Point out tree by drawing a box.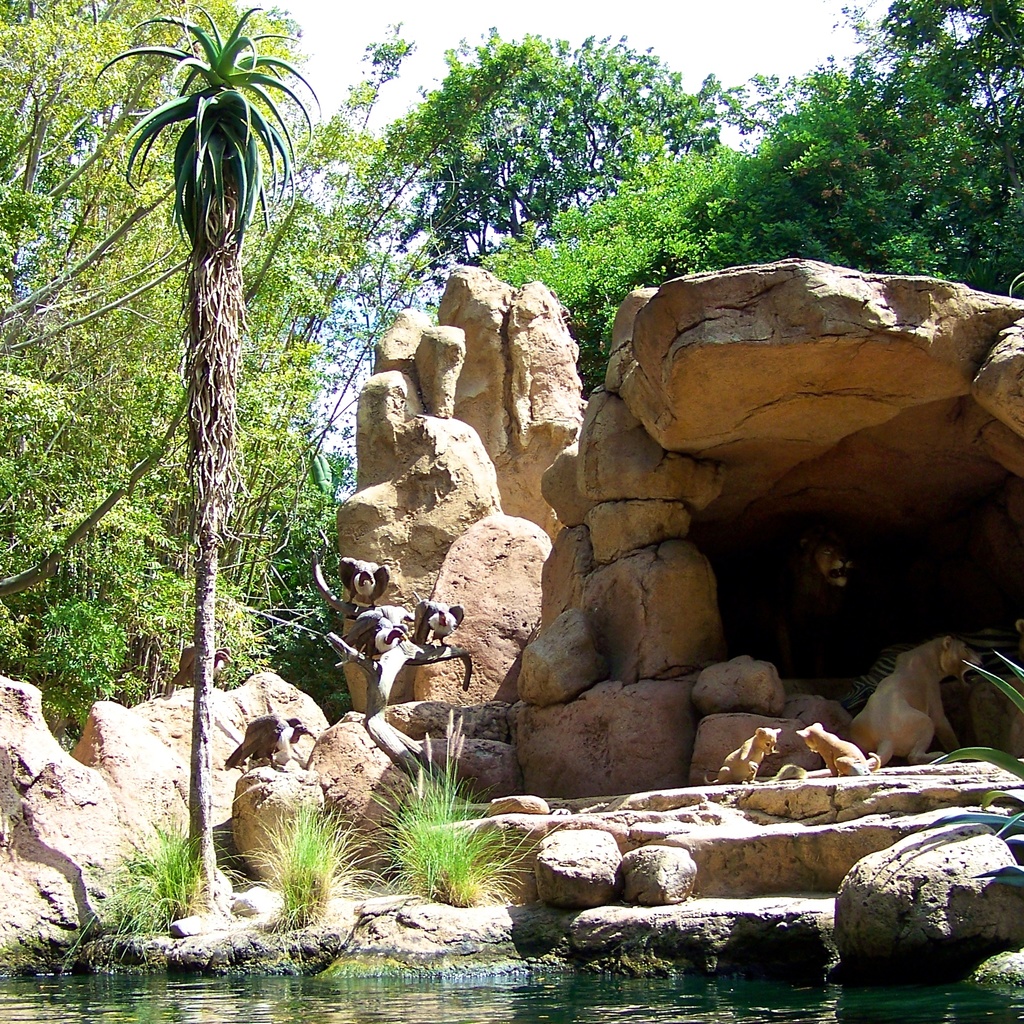
detection(102, 4, 325, 875).
